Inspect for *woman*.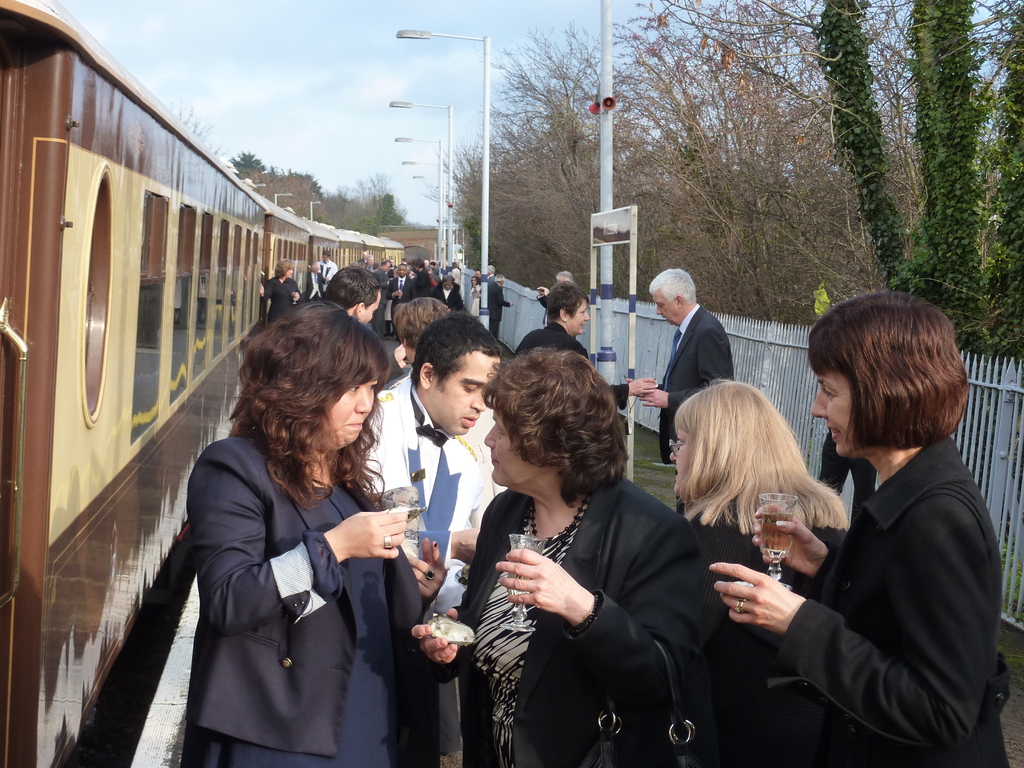
Inspection: x1=510, y1=276, x2=666, y2=406.
